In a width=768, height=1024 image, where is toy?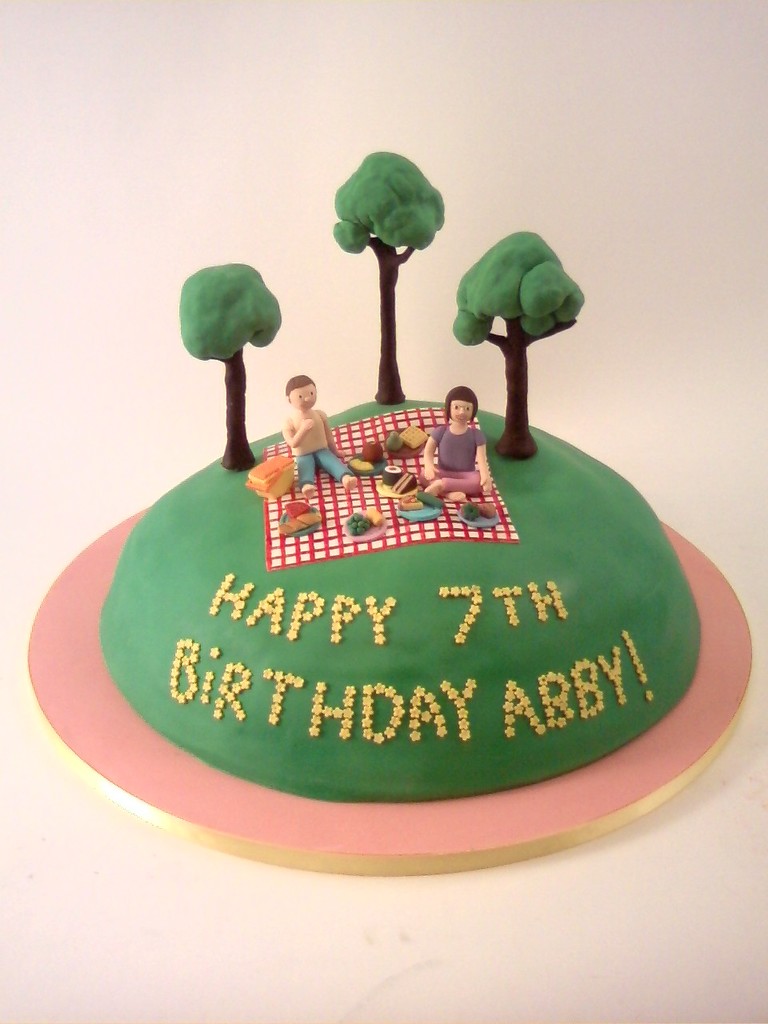
<region>286, 368, 378, 491</region>.
